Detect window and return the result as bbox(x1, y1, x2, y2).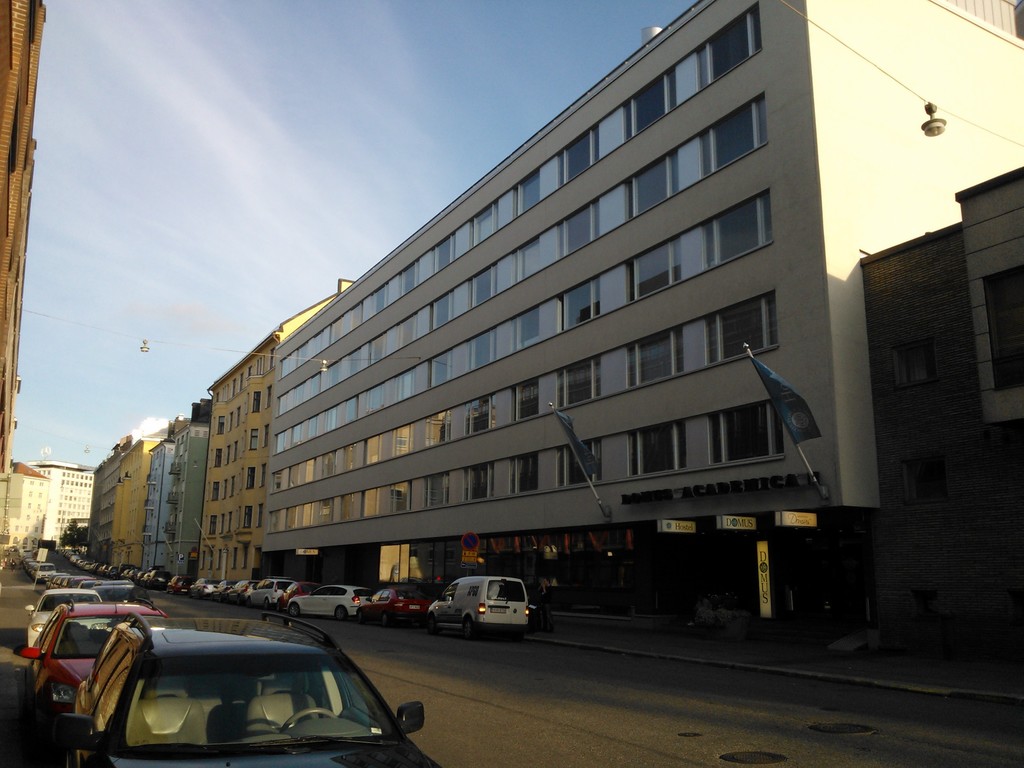
bbox(401, 317, 417, 349).
